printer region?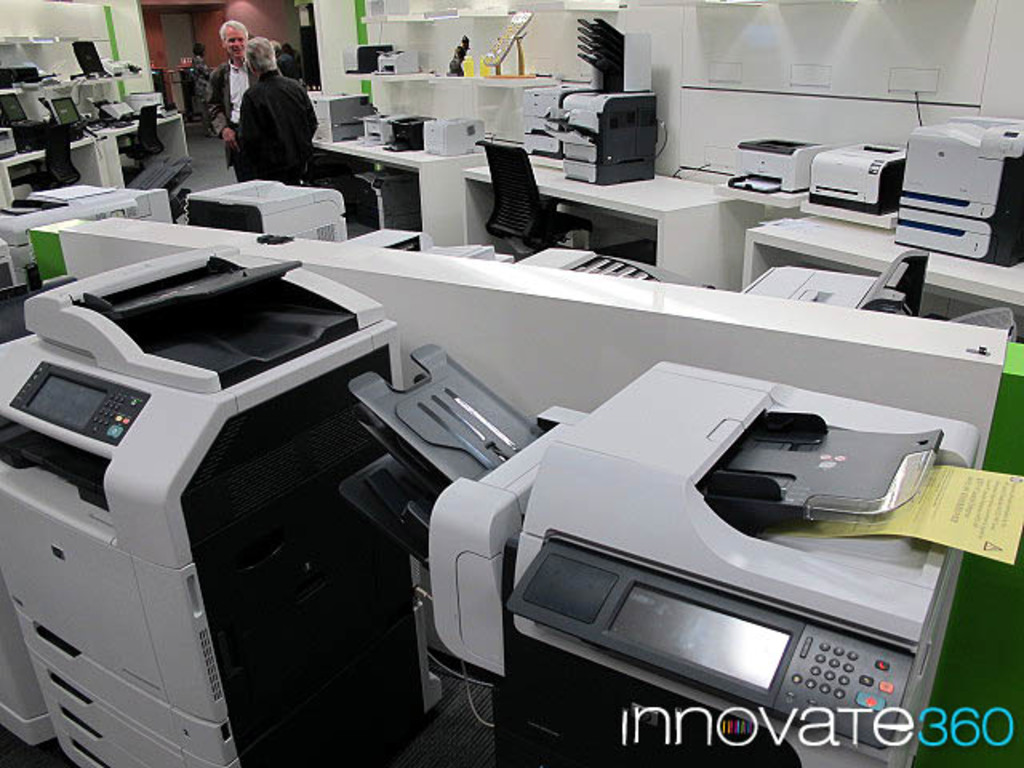
794, 139, 910, 234
